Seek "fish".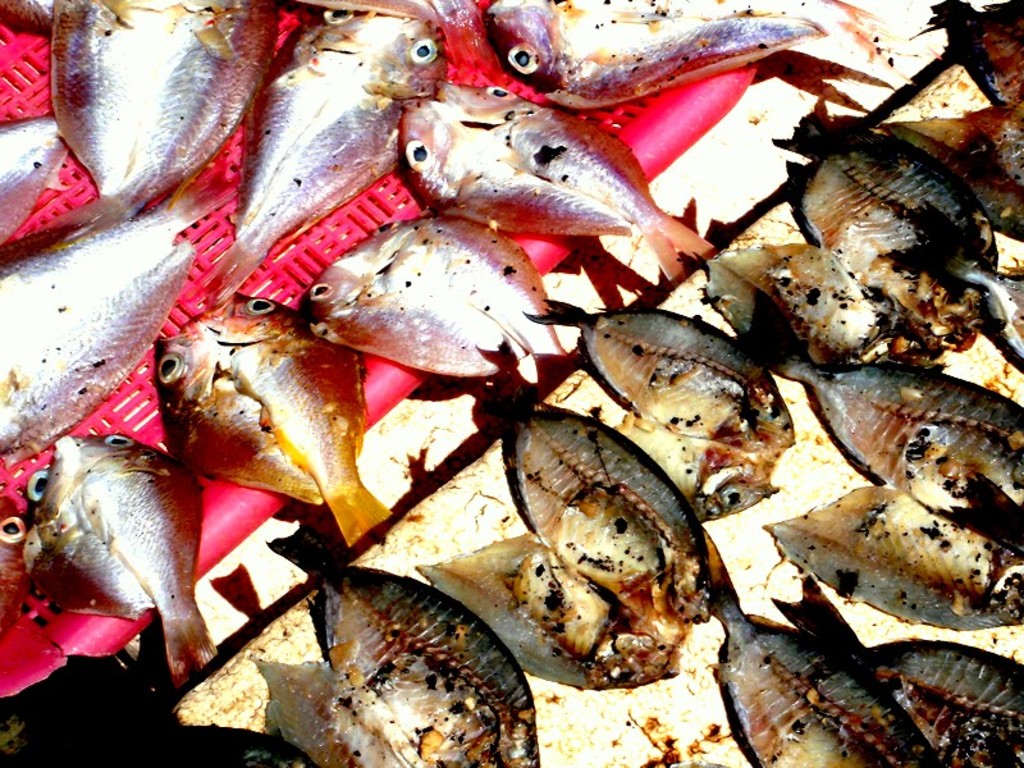
<region>403, 73, 717, 274</region>.
